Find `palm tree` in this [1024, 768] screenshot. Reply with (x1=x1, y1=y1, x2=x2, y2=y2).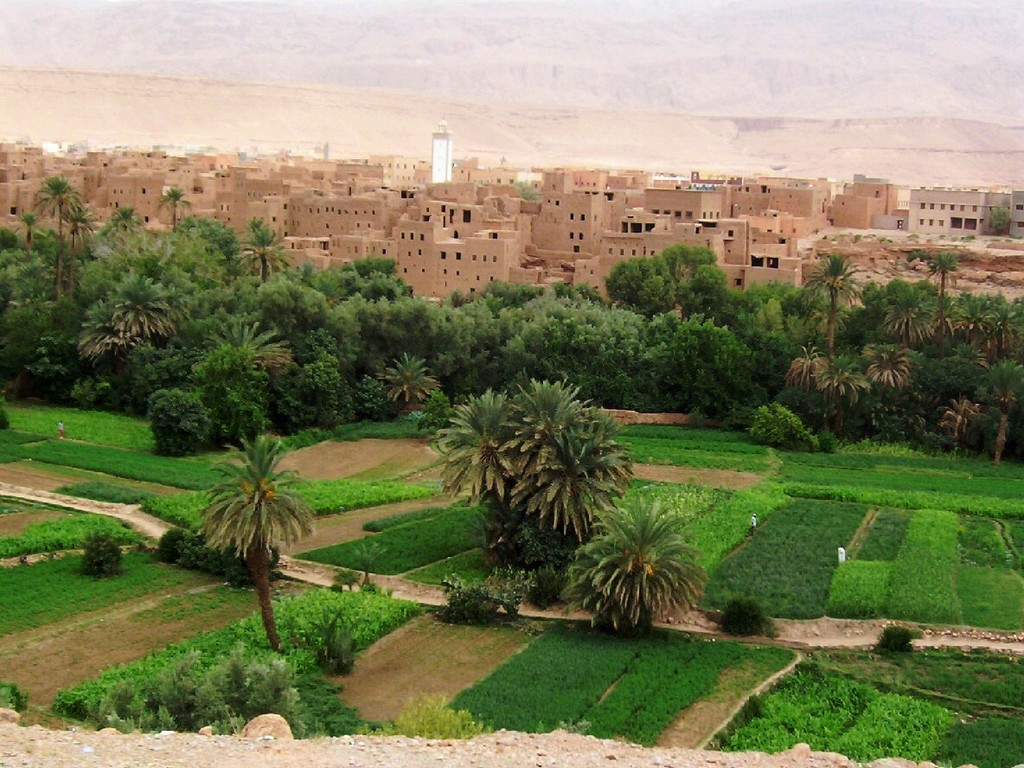
(x1=69, y1=197, x2=91, y2=265).
